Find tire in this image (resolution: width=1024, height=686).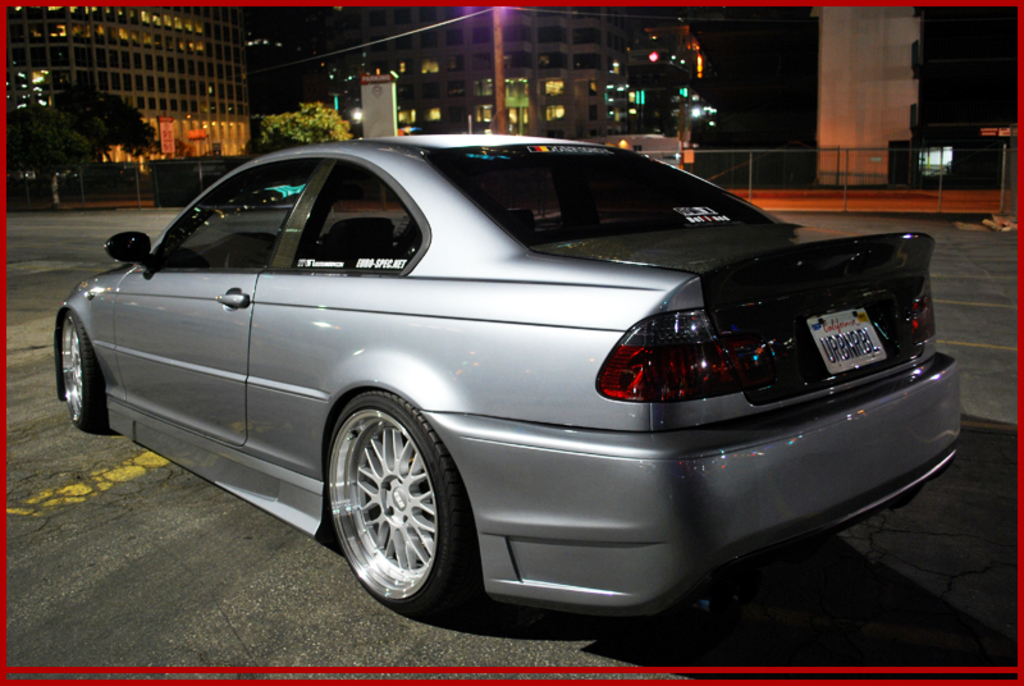
(321, 385, 479, 622).
